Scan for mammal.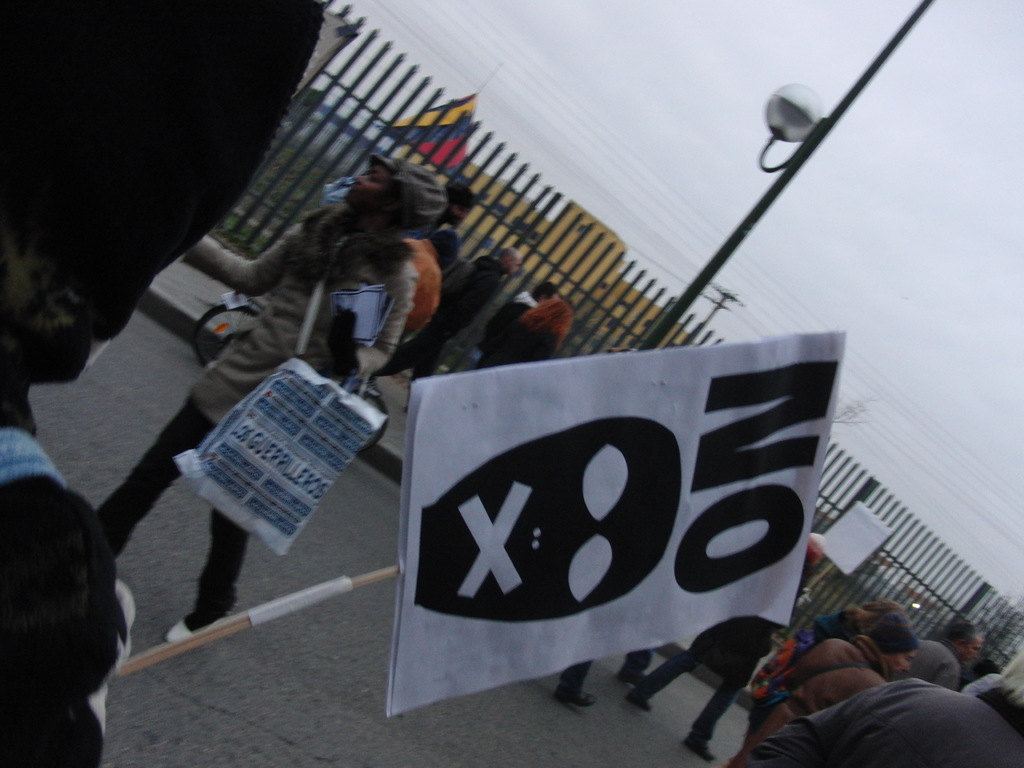
Scan result: x1=437, y1=179, x2=485, y2=278.
